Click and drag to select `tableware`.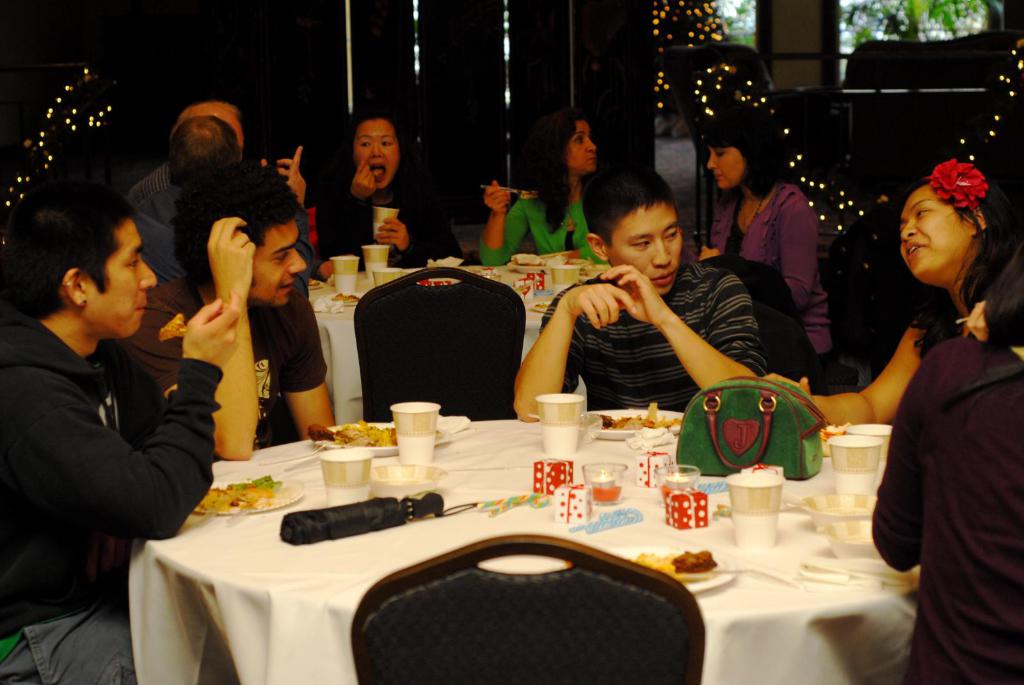
Selection: left=374, top=265, right=401, bottom=283.
